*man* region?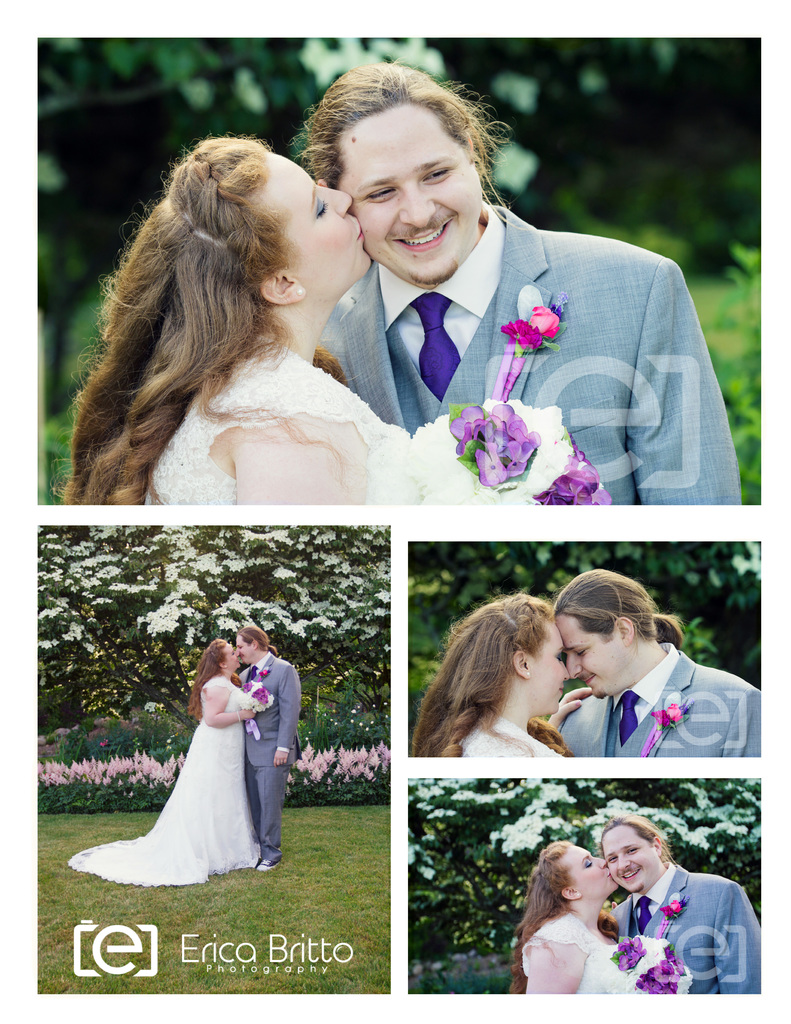
x1=601 y1=814 x2=762 y2=994
